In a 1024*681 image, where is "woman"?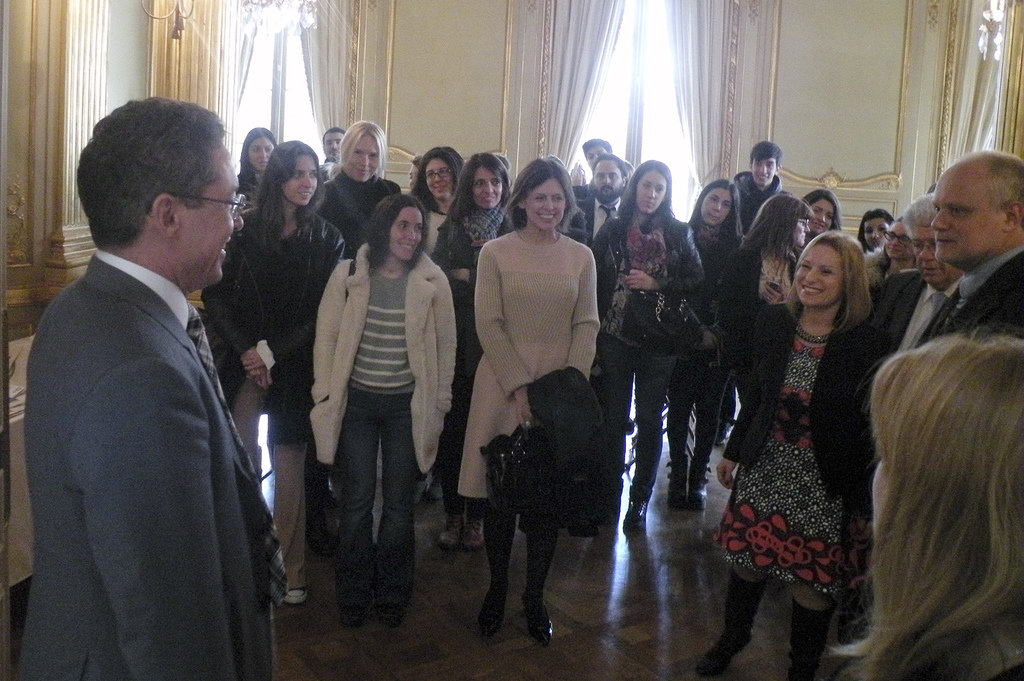
593 156 702 533.
